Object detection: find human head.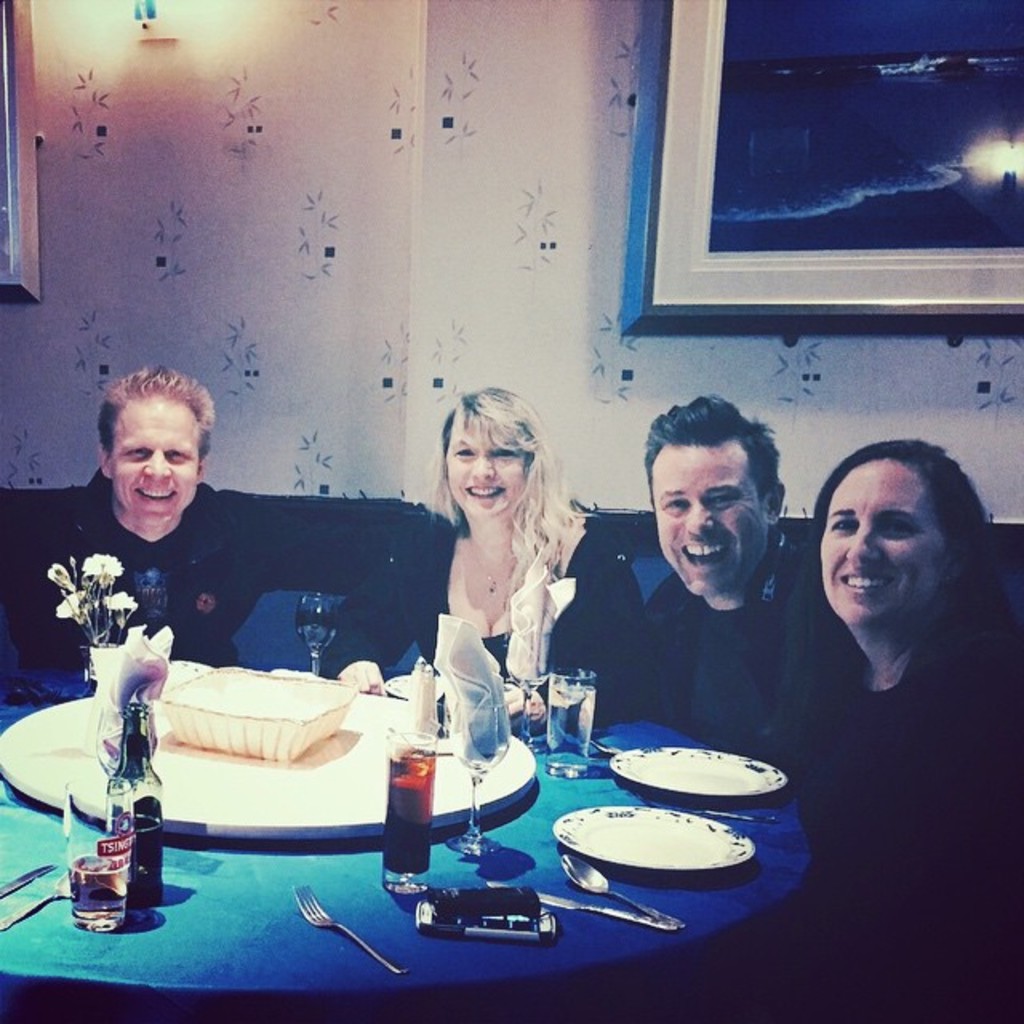
select_region(94, 365, 218, 523).
